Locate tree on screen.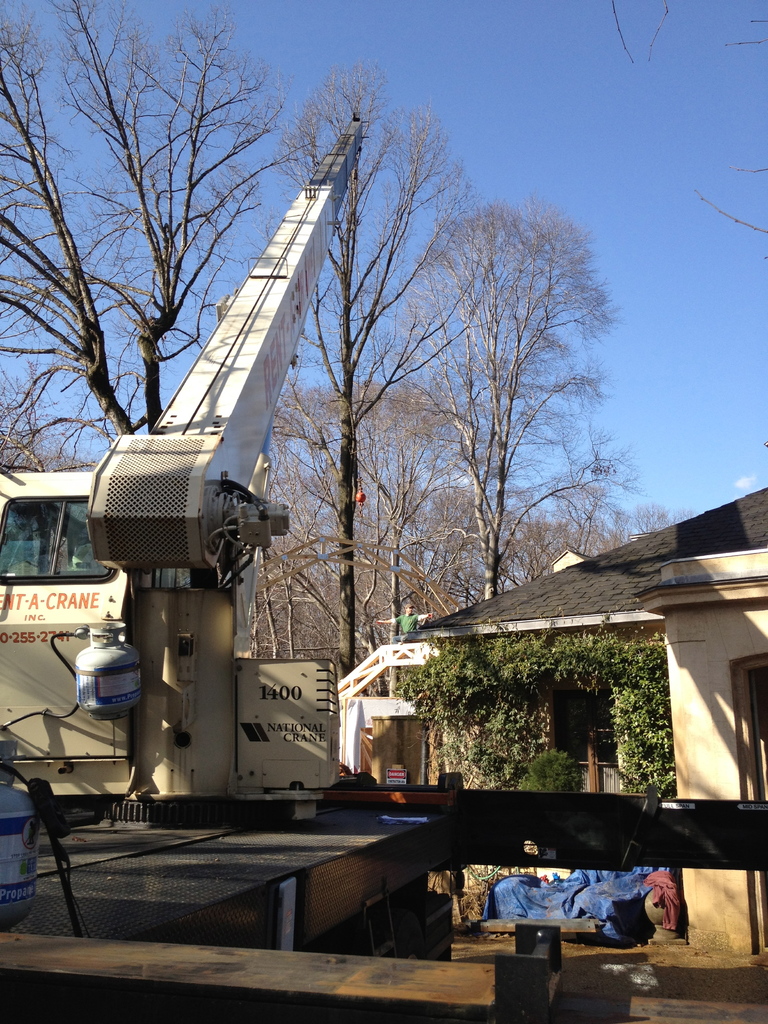
On screen at 605, 0, 767, 450.
